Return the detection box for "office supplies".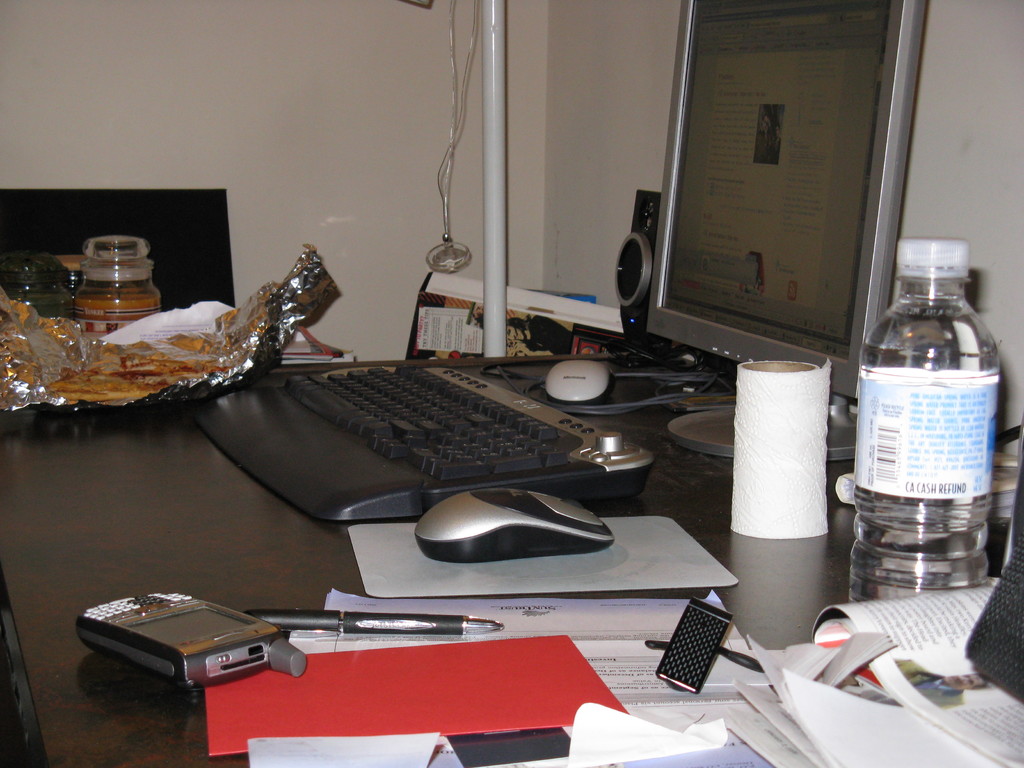
bbox(252, 609, 490, 636).
